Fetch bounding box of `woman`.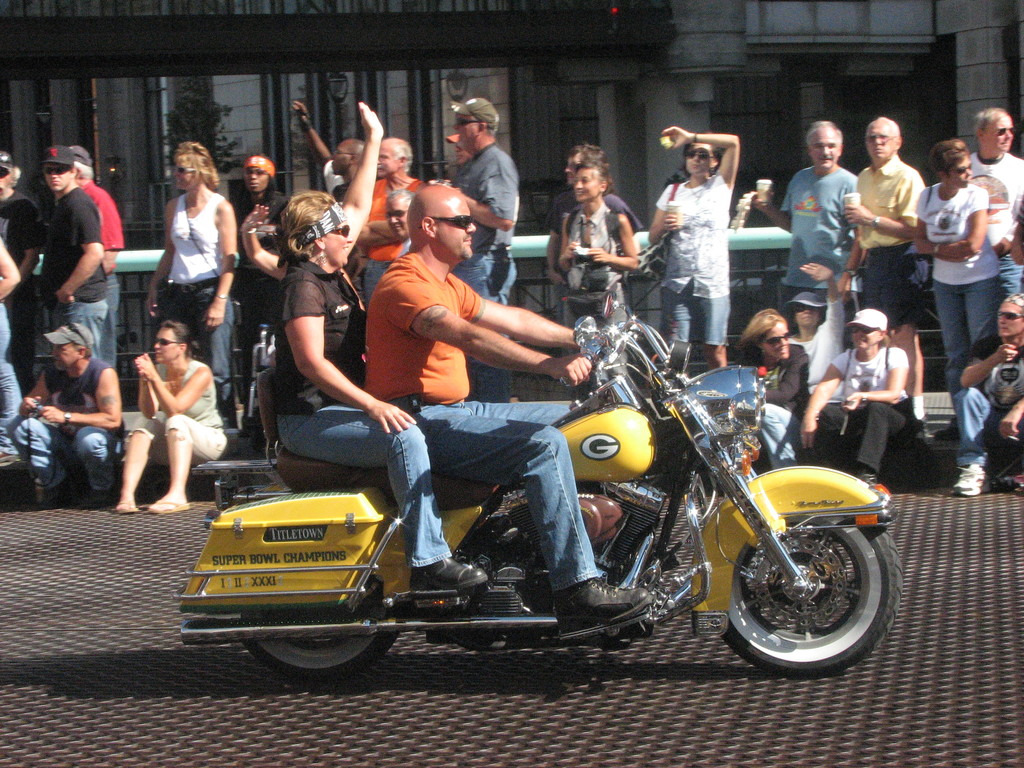
Bbox: locate(113, 323, 230, 515).
